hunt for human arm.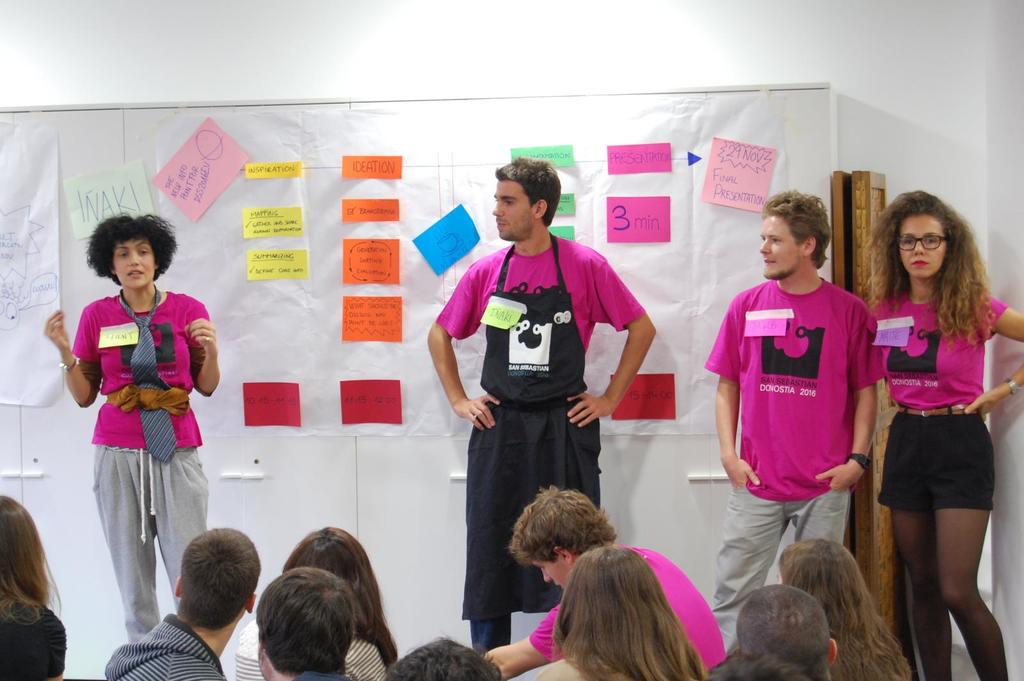
Hunted down at 703 294 761 490.
